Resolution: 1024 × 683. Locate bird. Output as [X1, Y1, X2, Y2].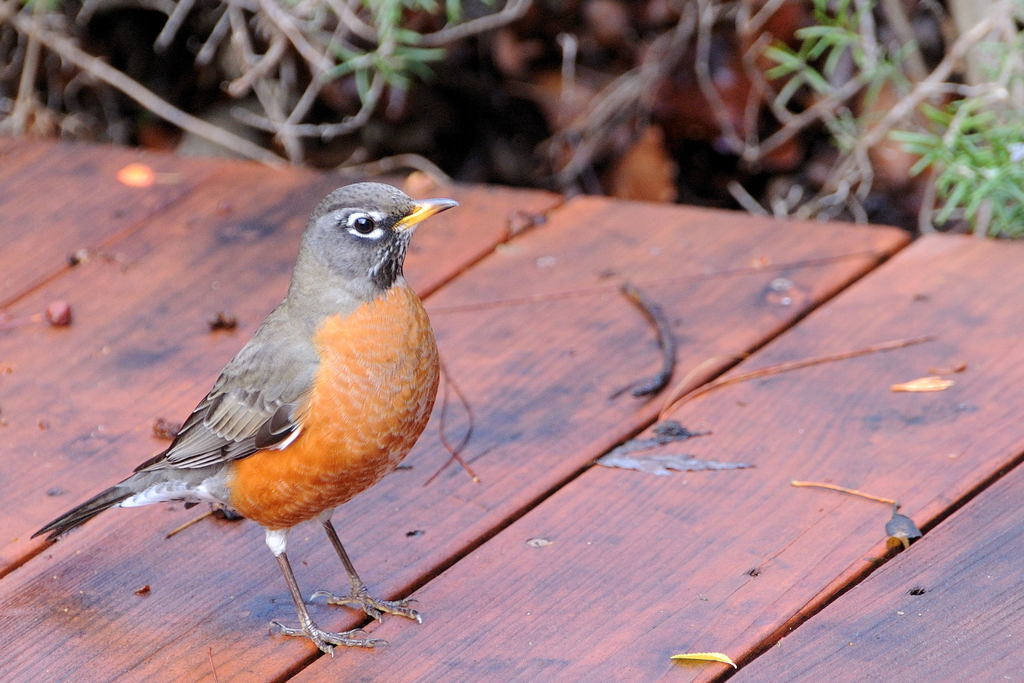
[21, 173, 468, 648].
